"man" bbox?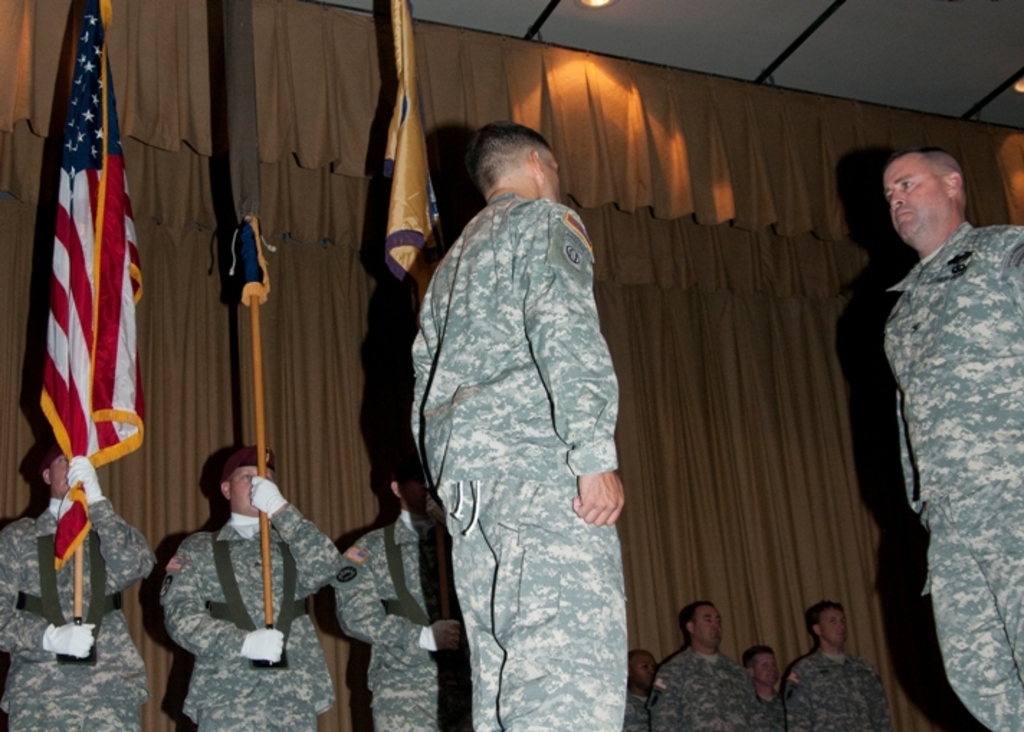
[left=0, top=433, right=173, bottom=731]
